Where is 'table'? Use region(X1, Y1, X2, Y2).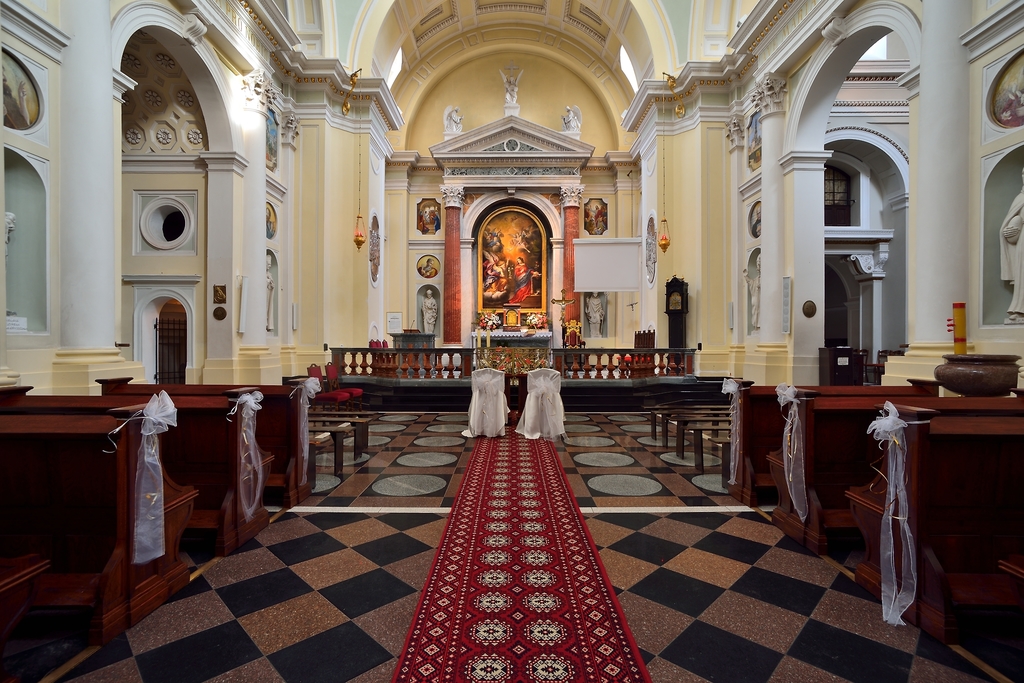
region(721, 378, 939, 512).
